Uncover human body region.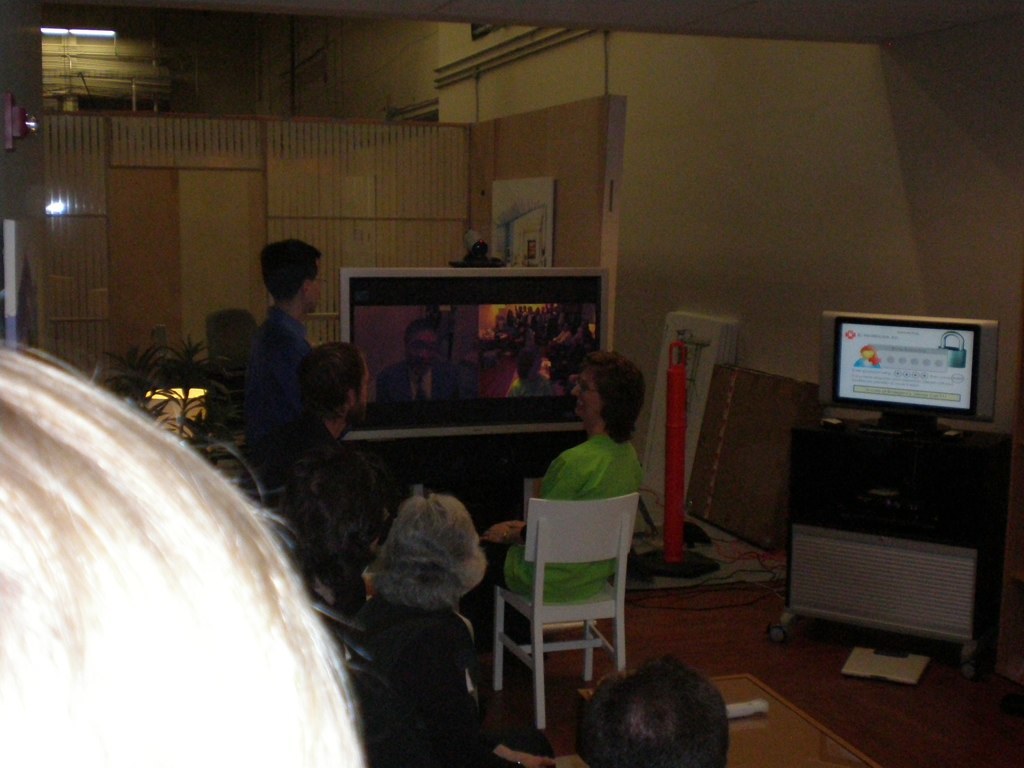
Uncovered: [left=382, top=322, right=443, bottom=415].
